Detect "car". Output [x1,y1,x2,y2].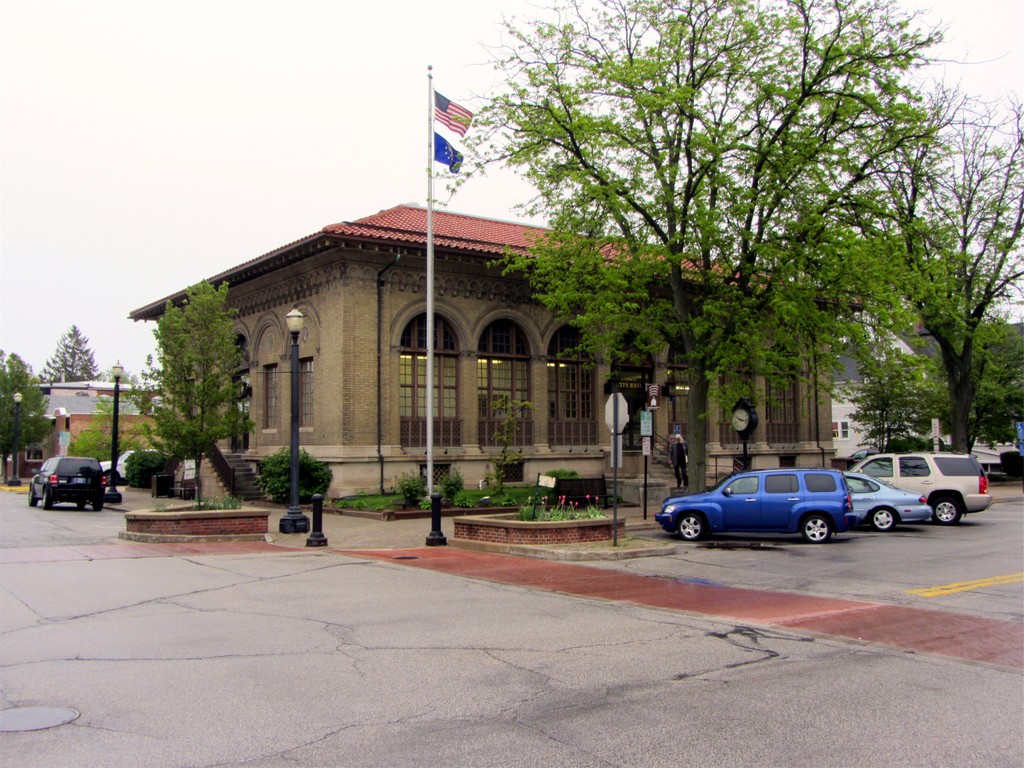
[851,452,996,526].
